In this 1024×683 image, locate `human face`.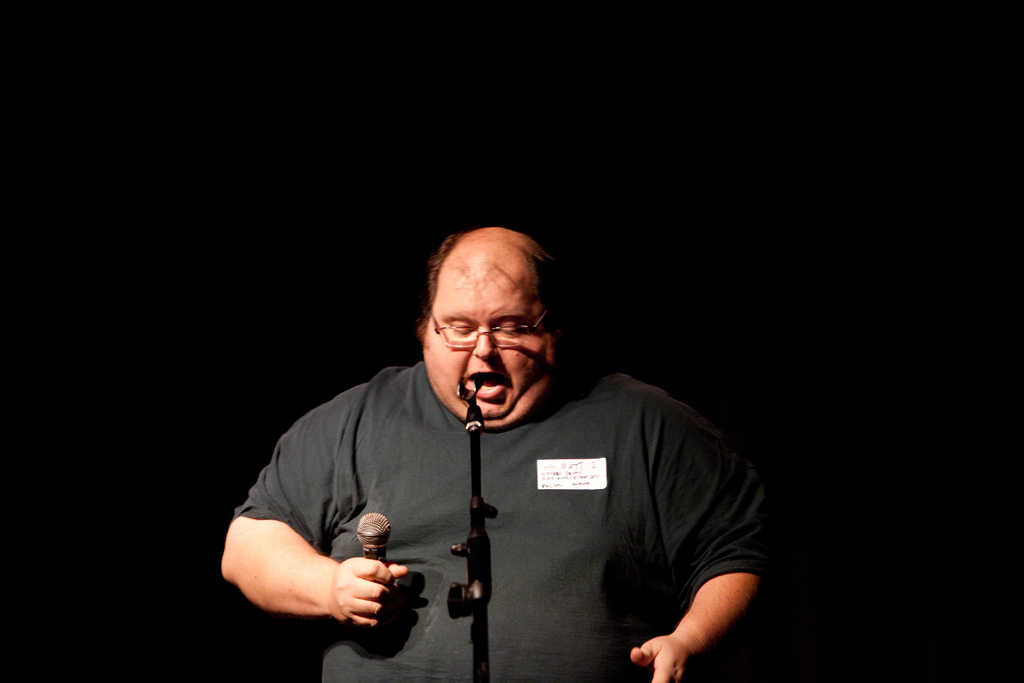
Bounding box: bbox(422, 261, 555, 424).
